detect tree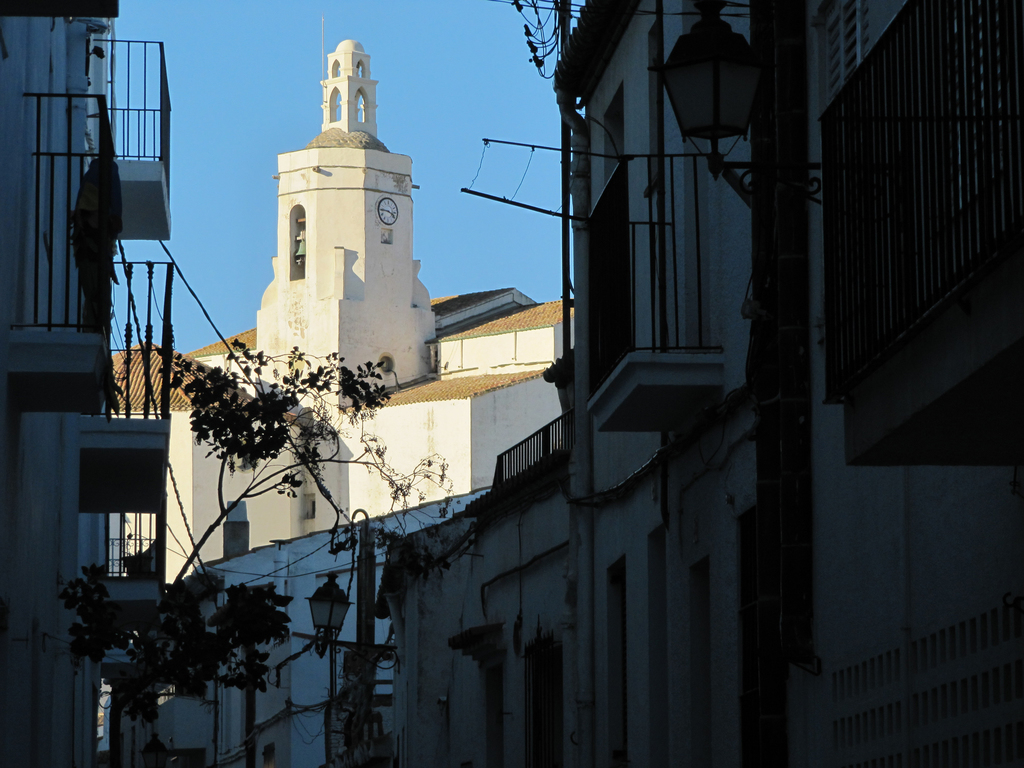
{"left": 127, "top": 577, "right": 223, "bottom": 720}
